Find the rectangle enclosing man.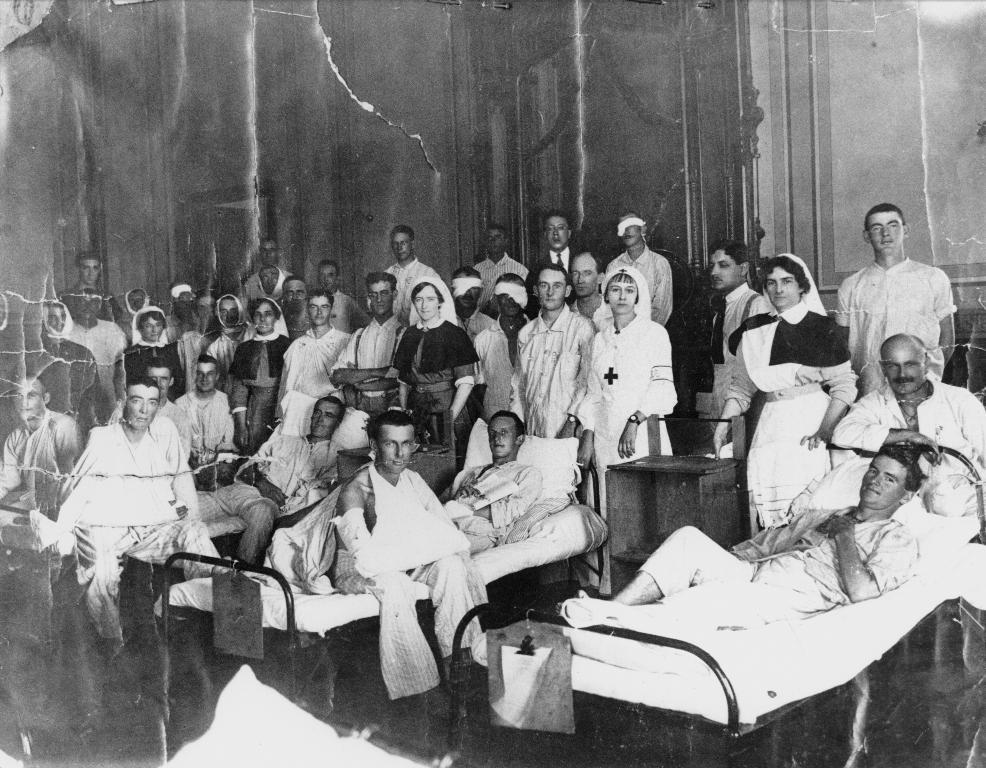
BBox(510, 264, 597, 439).
